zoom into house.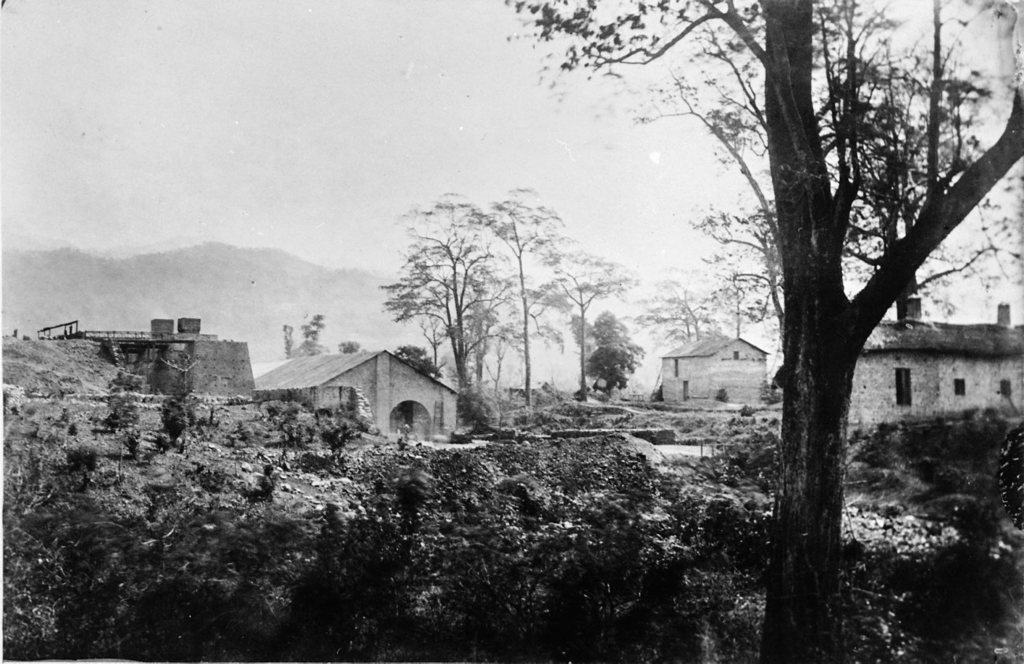
Zoom target: (left=247, top=347, right=458, bottom=443).
